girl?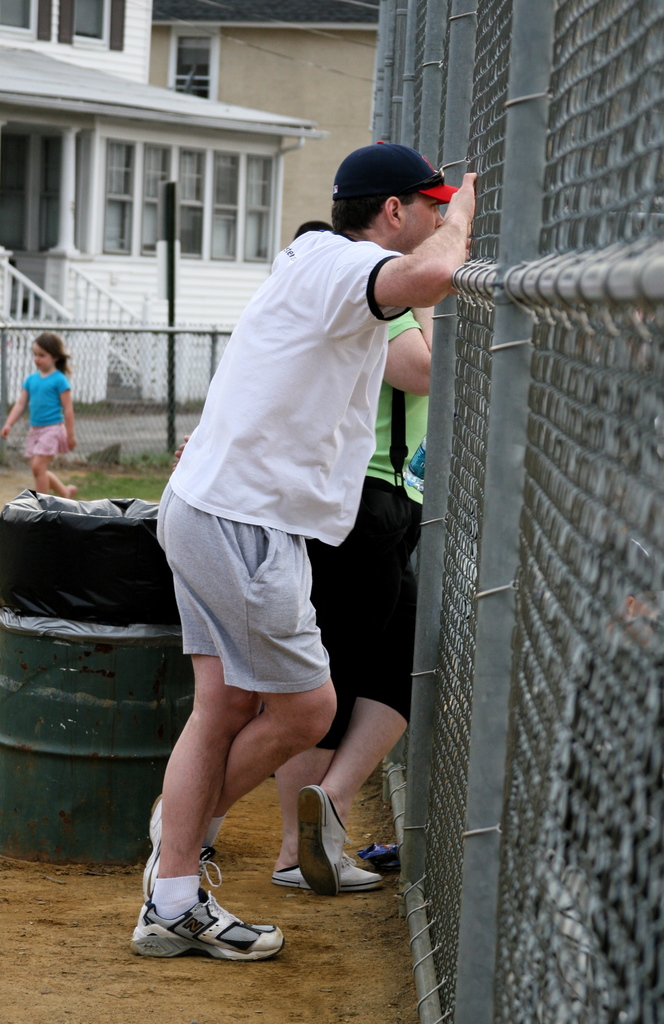
1:332:76:497
